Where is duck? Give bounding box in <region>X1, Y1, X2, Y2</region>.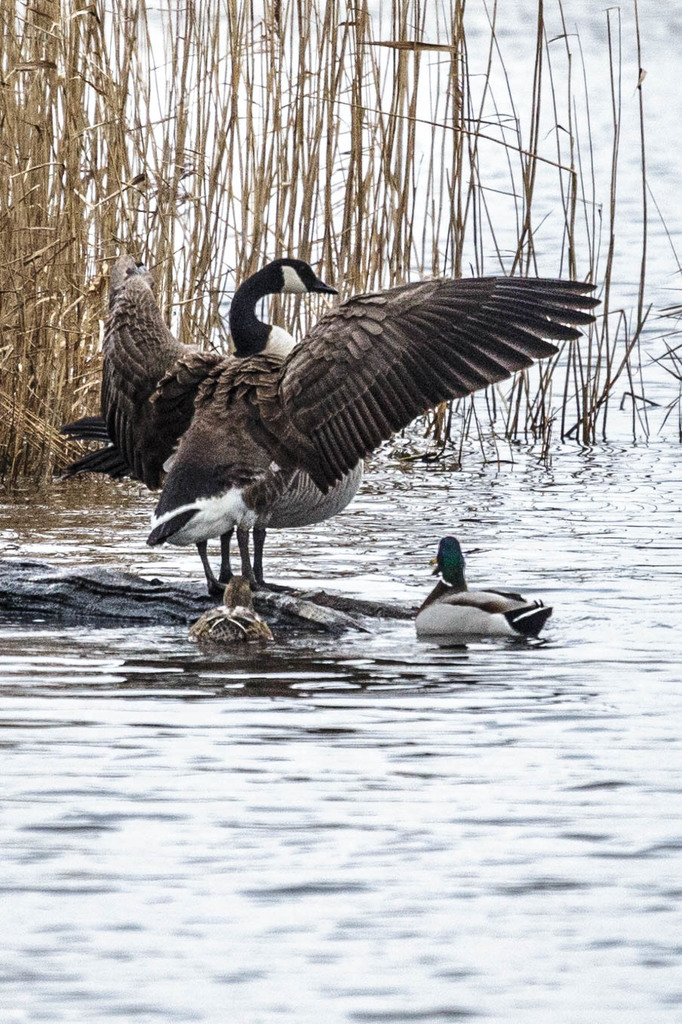
<region>409, 530, 558, 646</region>.
